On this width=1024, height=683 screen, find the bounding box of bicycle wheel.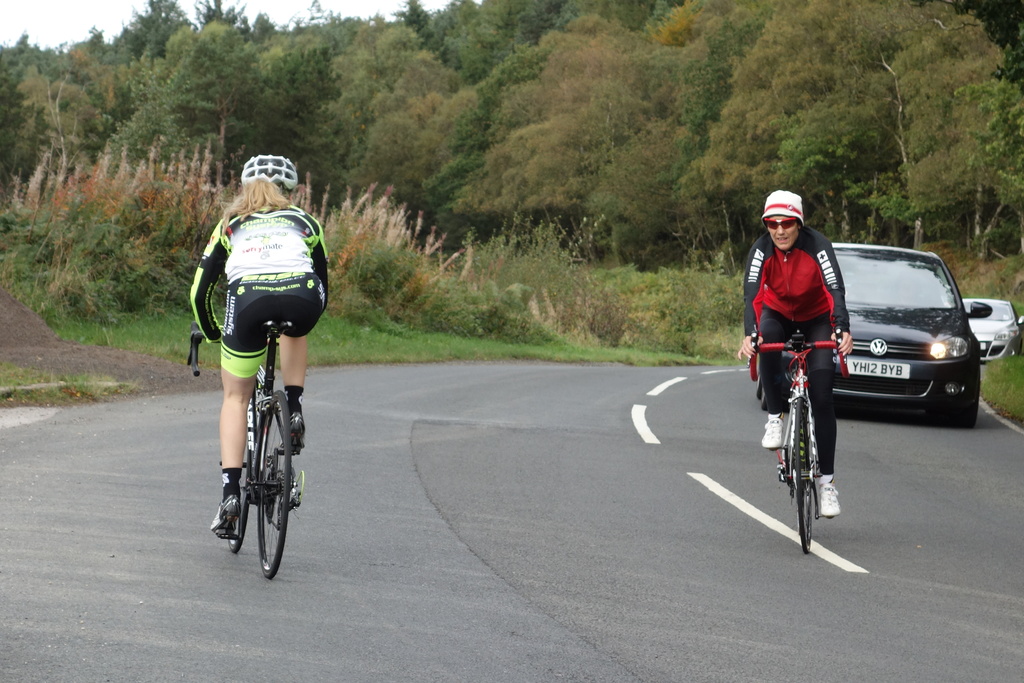
Bounding box: pyautogui.locateOnScreen(223, 431, 252, 557).
